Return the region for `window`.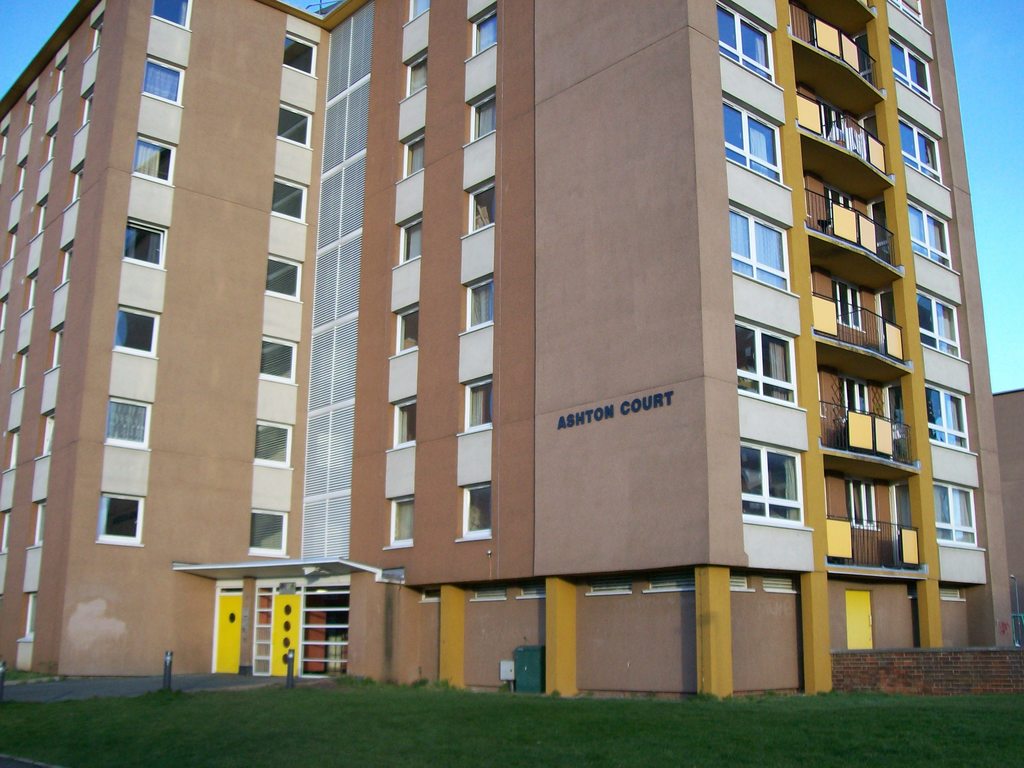
locate(459, 92, 520, 143).
